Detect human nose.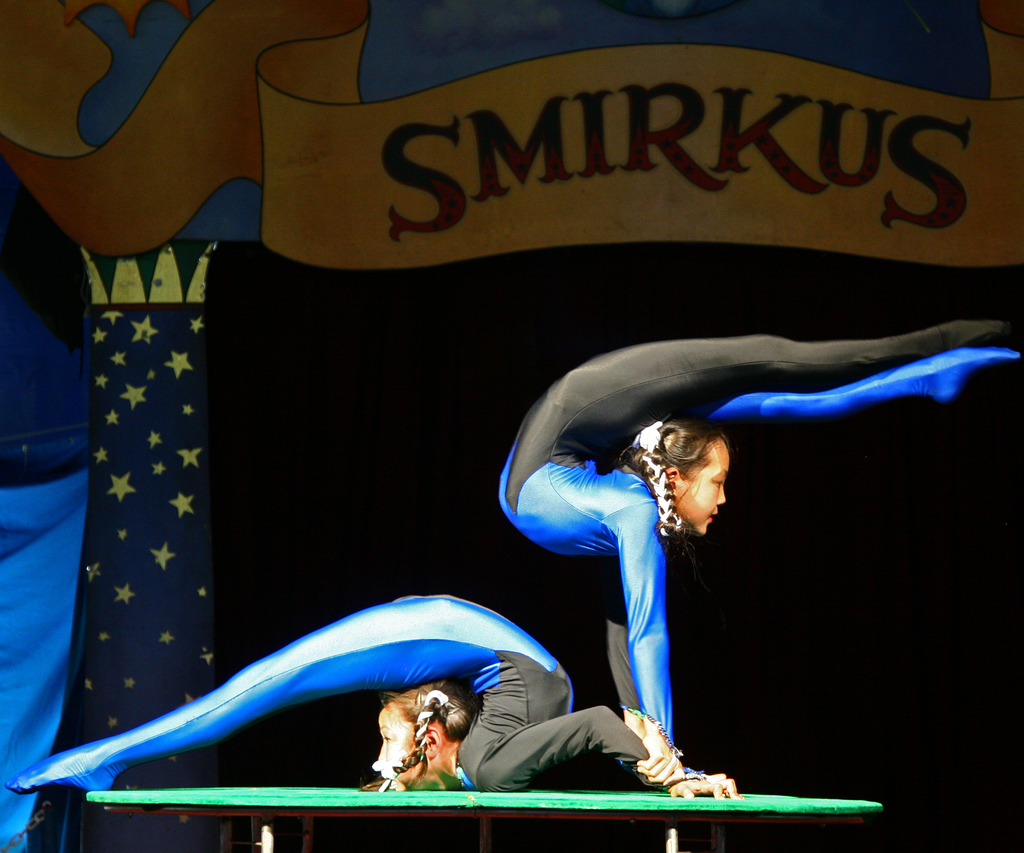
Detected at (714, 486, 728, 507).
